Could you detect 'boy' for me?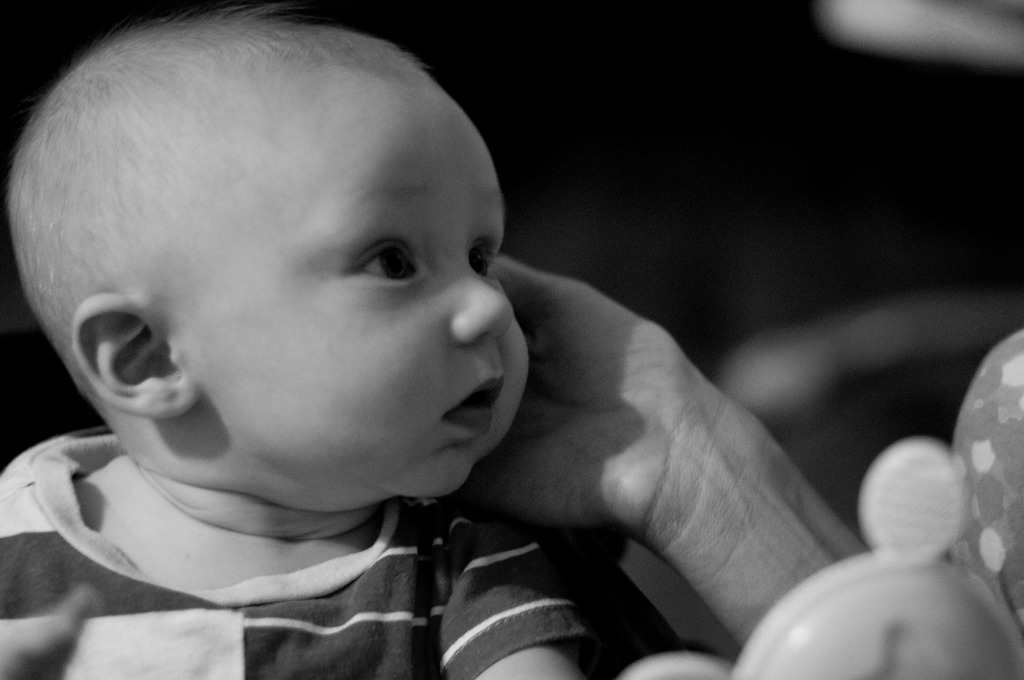
Detection result: 0, 0, 794, 679.
